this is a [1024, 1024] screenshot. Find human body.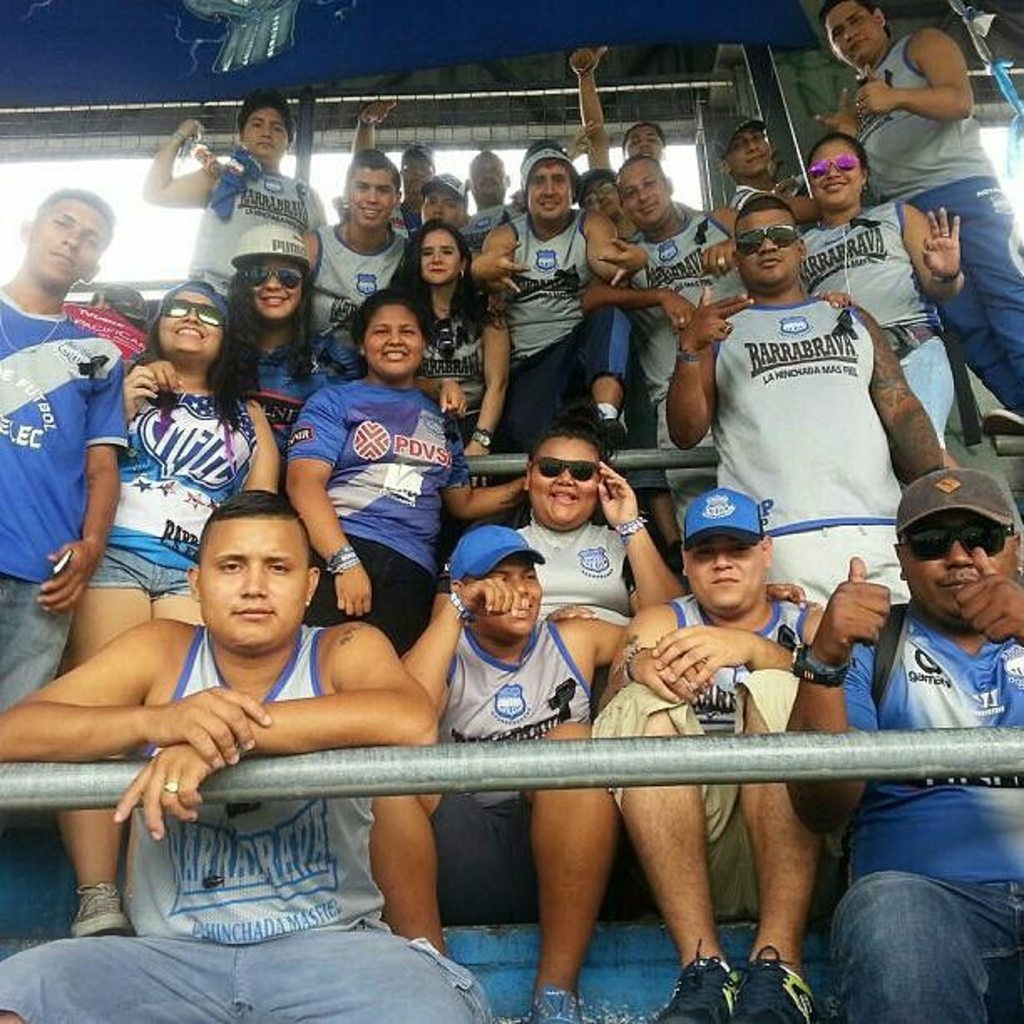
Bounding box: 619,199,755,545.
